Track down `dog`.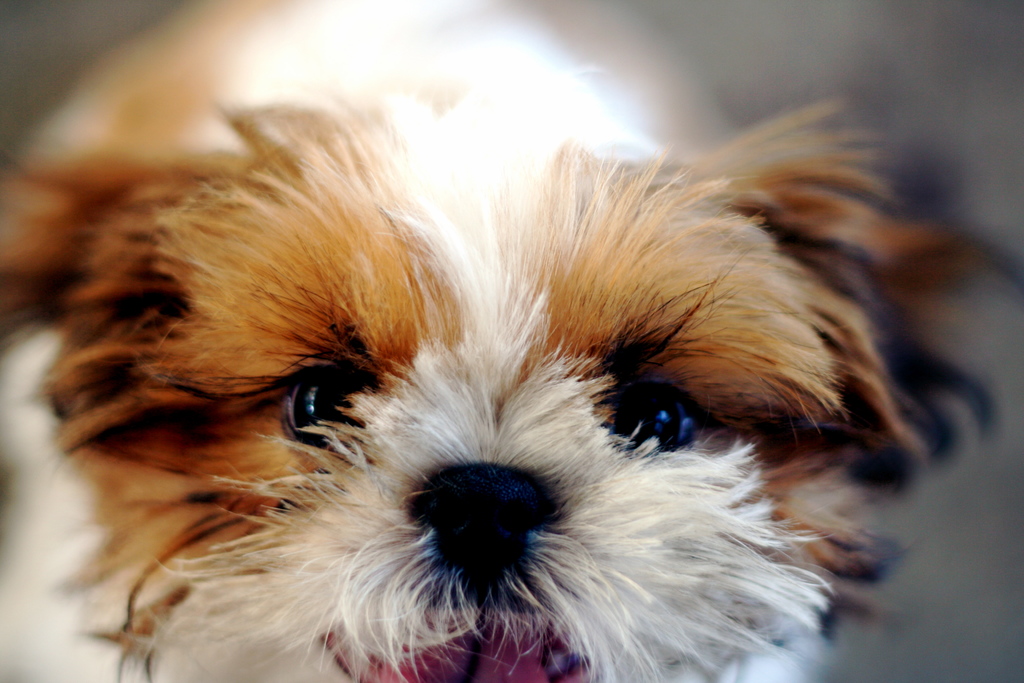
Tracked to [x1=0, y1=0, x2=1023, y2=682].
